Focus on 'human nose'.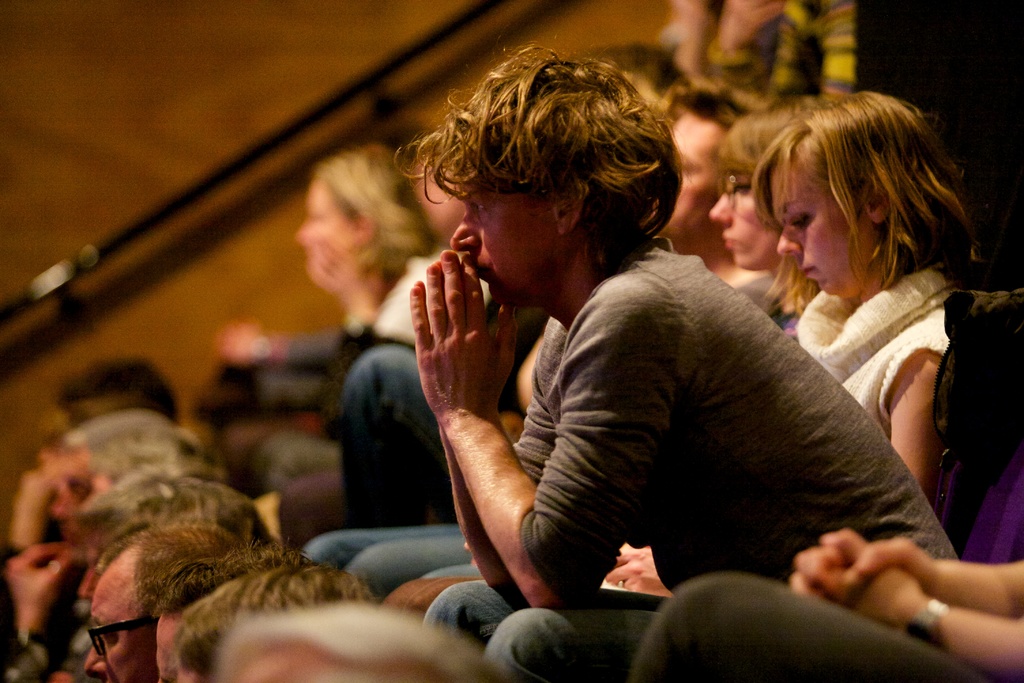
Focused at {"x1": 710, "y1": 188, "x2": 733, "y2": 226}.
